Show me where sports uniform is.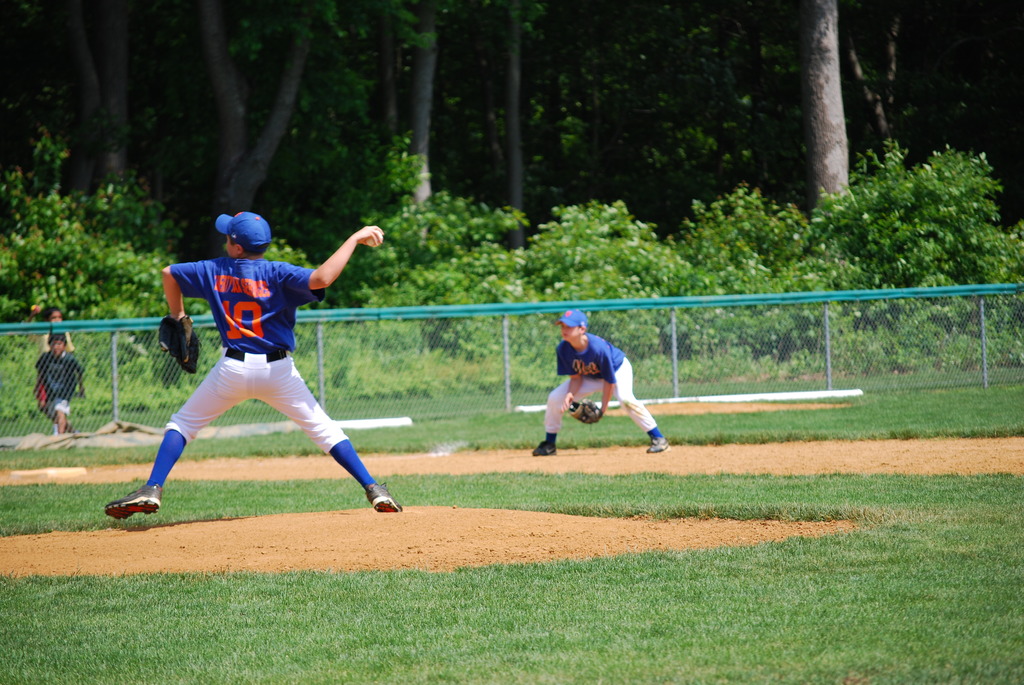
sports uniform is at box=[99, 208, 401, 519].
